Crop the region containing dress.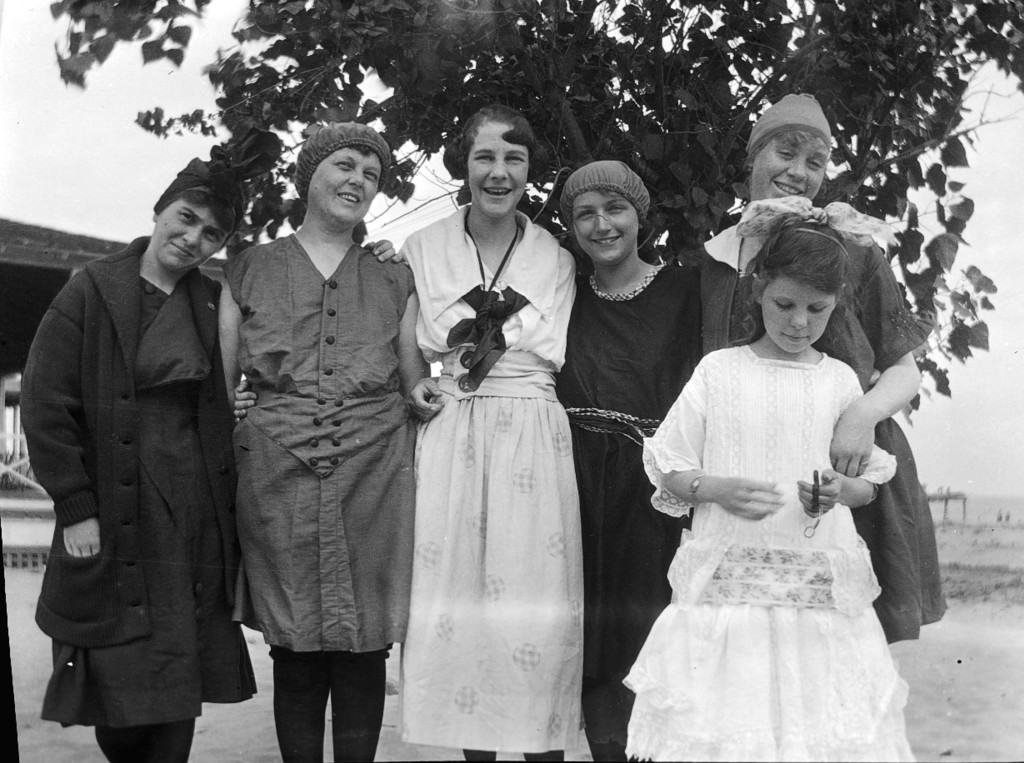
Crop region: [left=552, top=262, right=698, bottom=722].
